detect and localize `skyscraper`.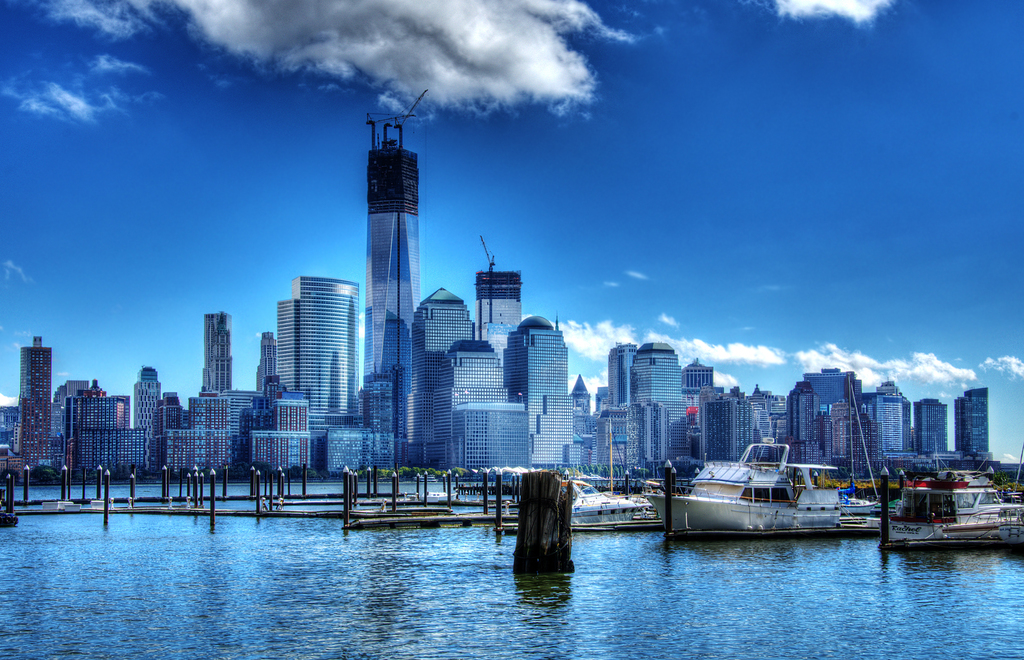
Localized at (x1=172, y1=388, x2=254, y2=472).
